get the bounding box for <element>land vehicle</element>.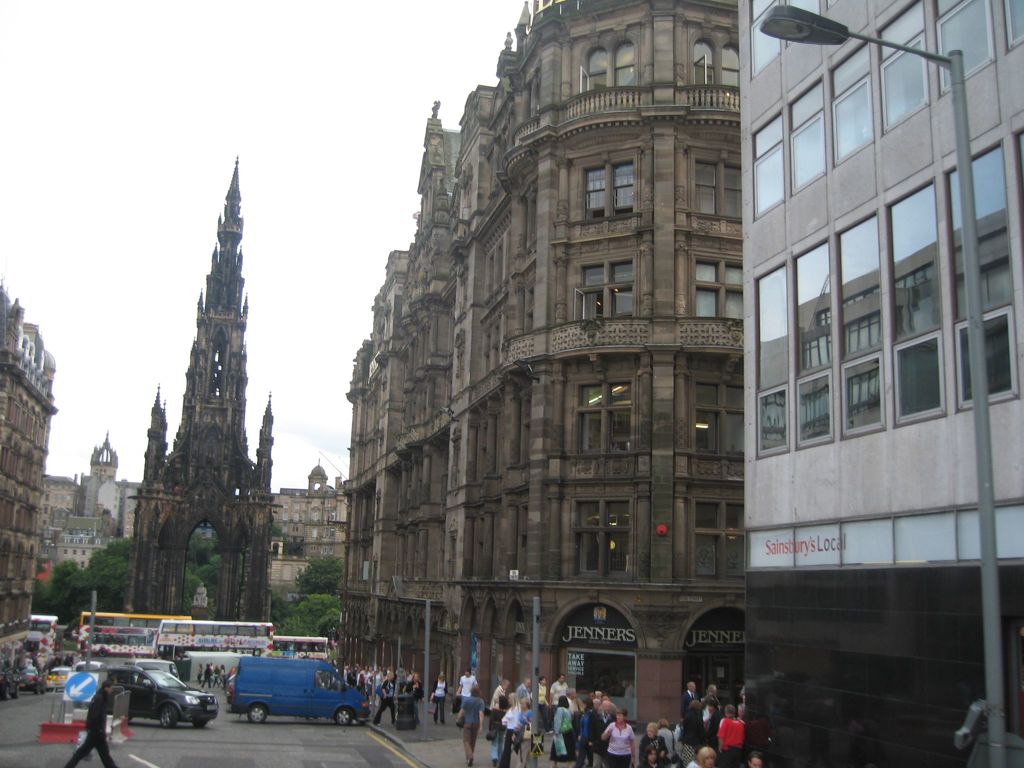
31:613:58:658.
